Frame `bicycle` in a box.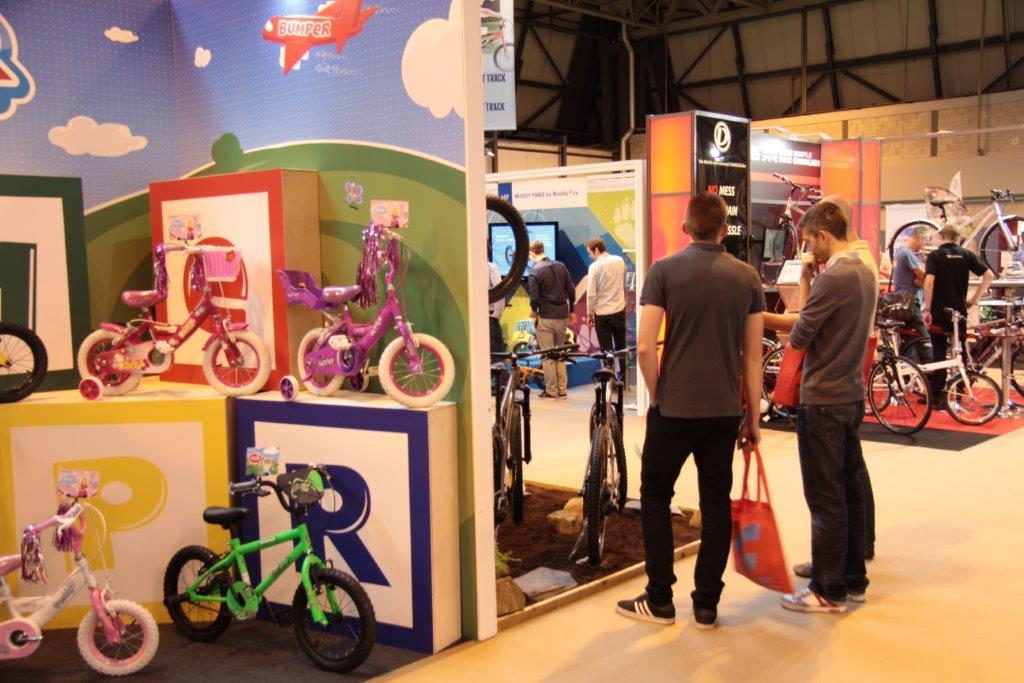
{"left": 870, "top": 307, "right": 1005, "bottom": 425}.
